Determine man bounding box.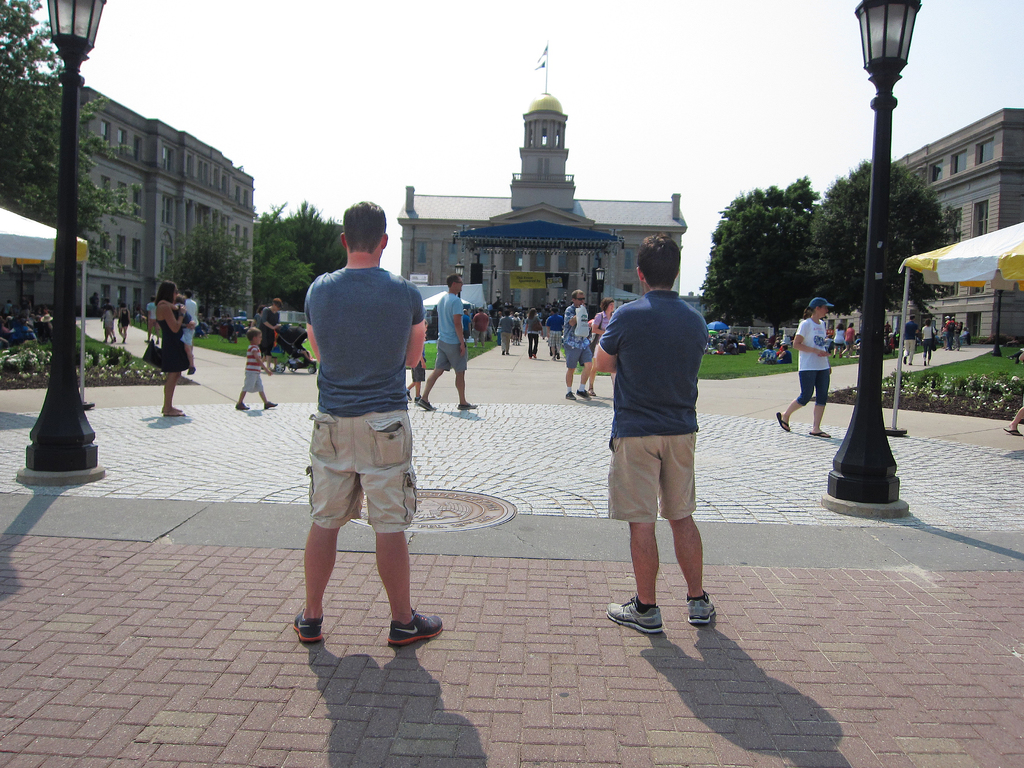
Determined: bbox=[563, 289, 594, 400].
